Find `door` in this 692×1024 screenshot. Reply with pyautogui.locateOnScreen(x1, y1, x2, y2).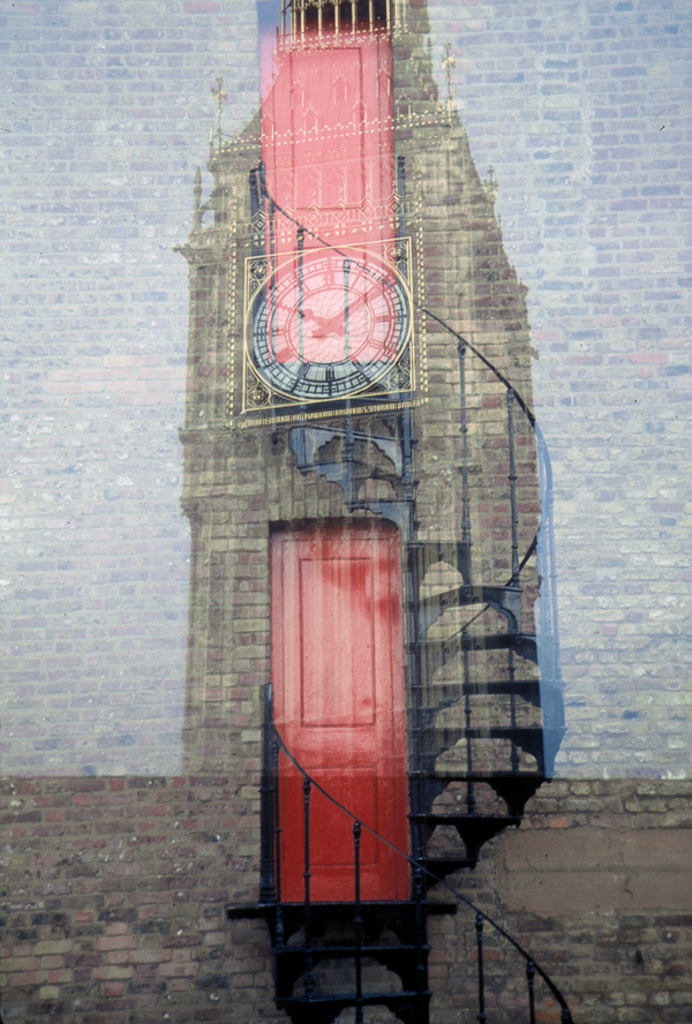
pyautogui.locateOnScreen(265, 499, 422, 992).
